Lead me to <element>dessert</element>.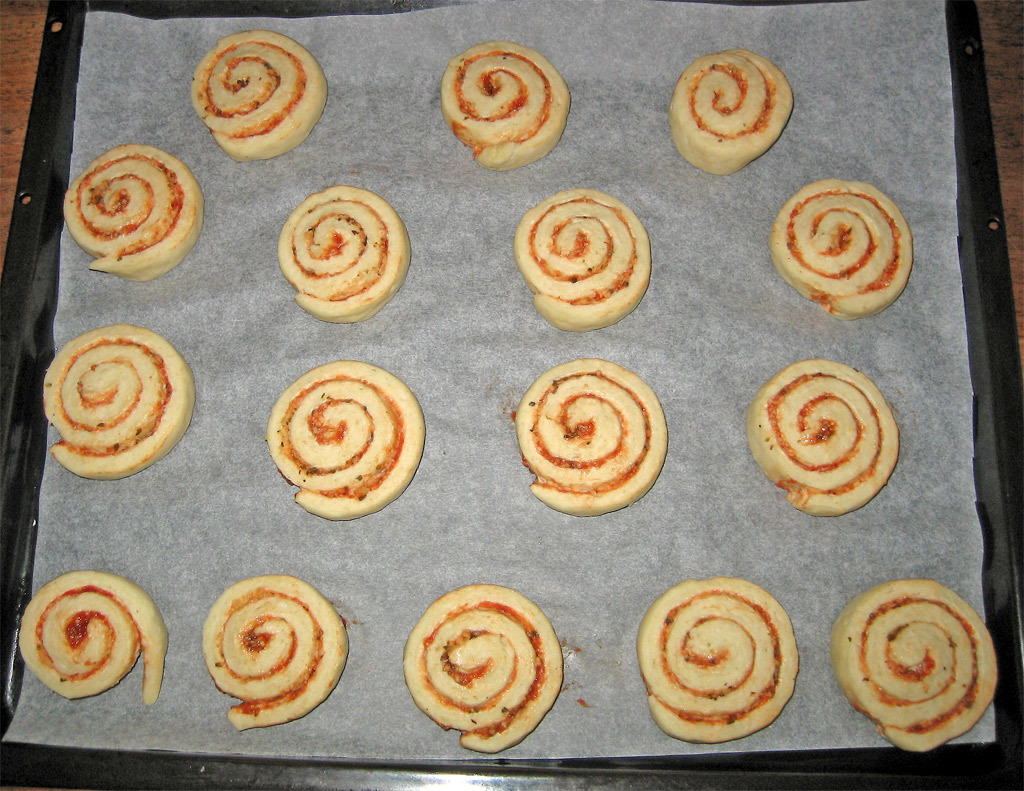
Lead to l=191, t=30, r=331, b=161.
